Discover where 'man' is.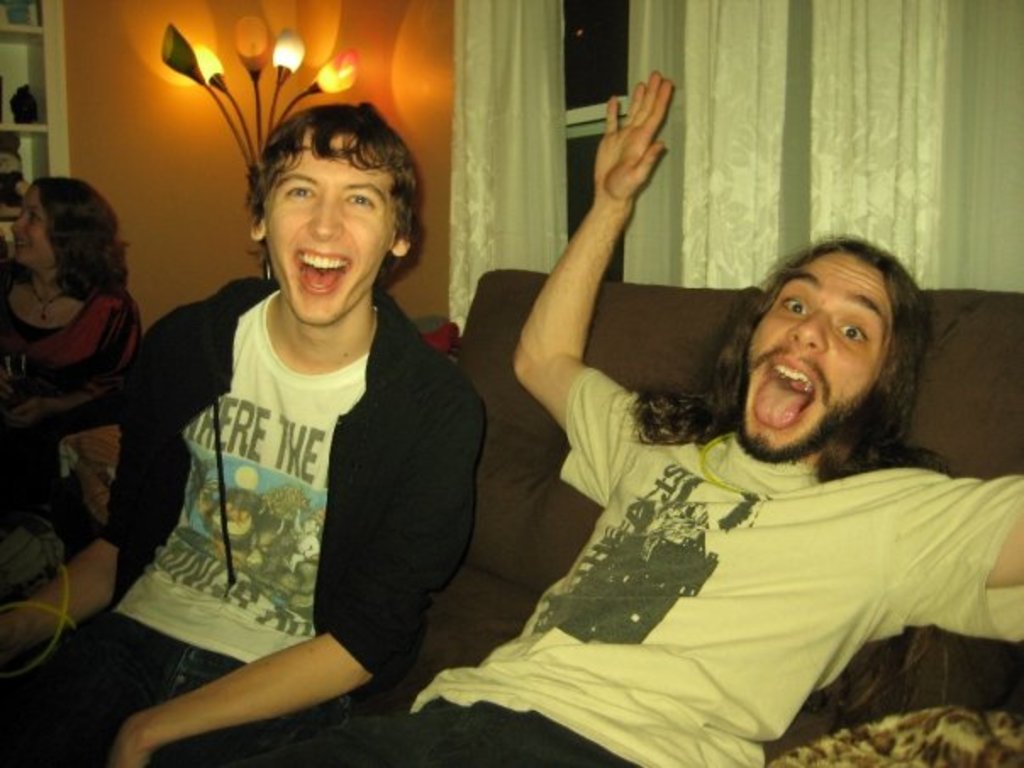
Discovered at left=224, top=71, right=1022, bottom=766.
